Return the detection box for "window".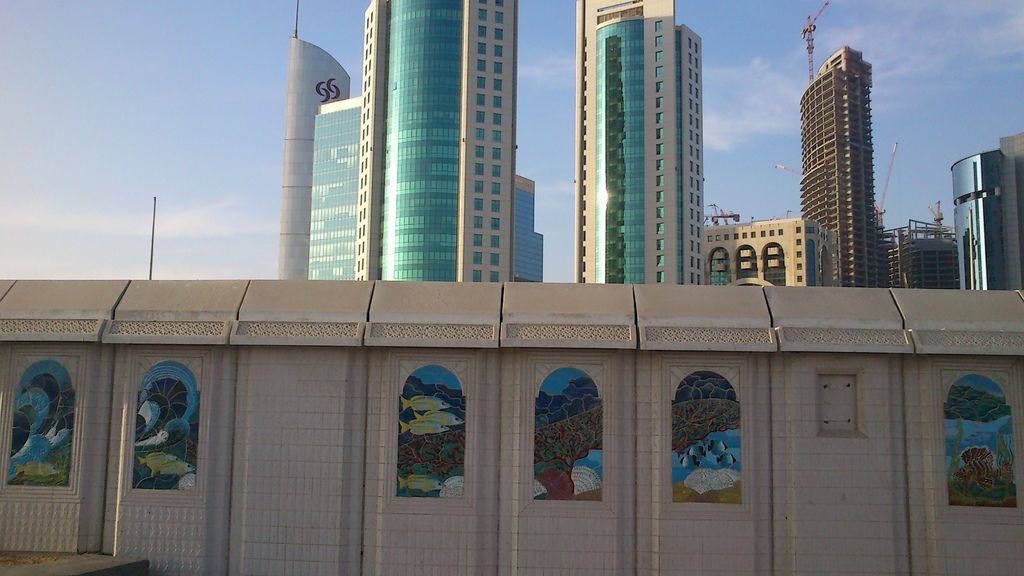
<region>396, 364, 465, 500</region>.
